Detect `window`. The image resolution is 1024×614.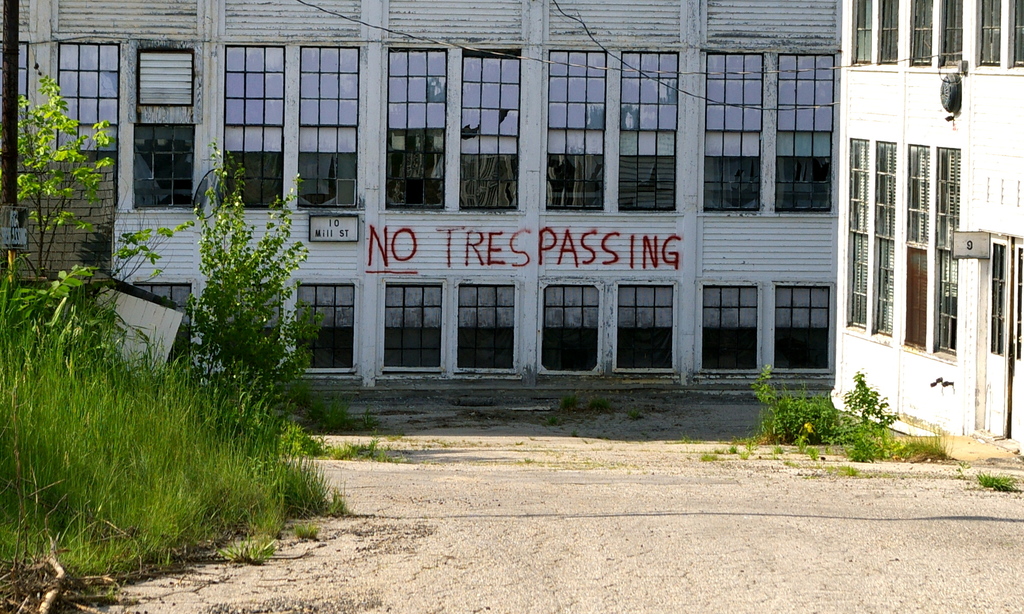
886:0:898:60.
